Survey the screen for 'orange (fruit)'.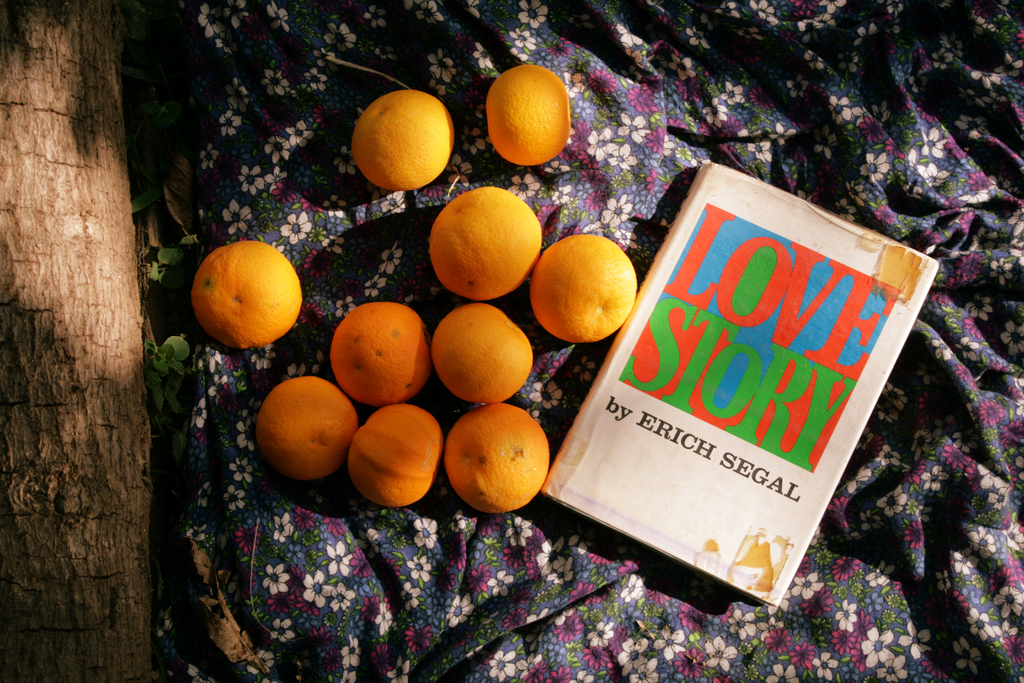
Survey found: {"left": 342, "top": 86, "right": 455, "bottom": 190}.
